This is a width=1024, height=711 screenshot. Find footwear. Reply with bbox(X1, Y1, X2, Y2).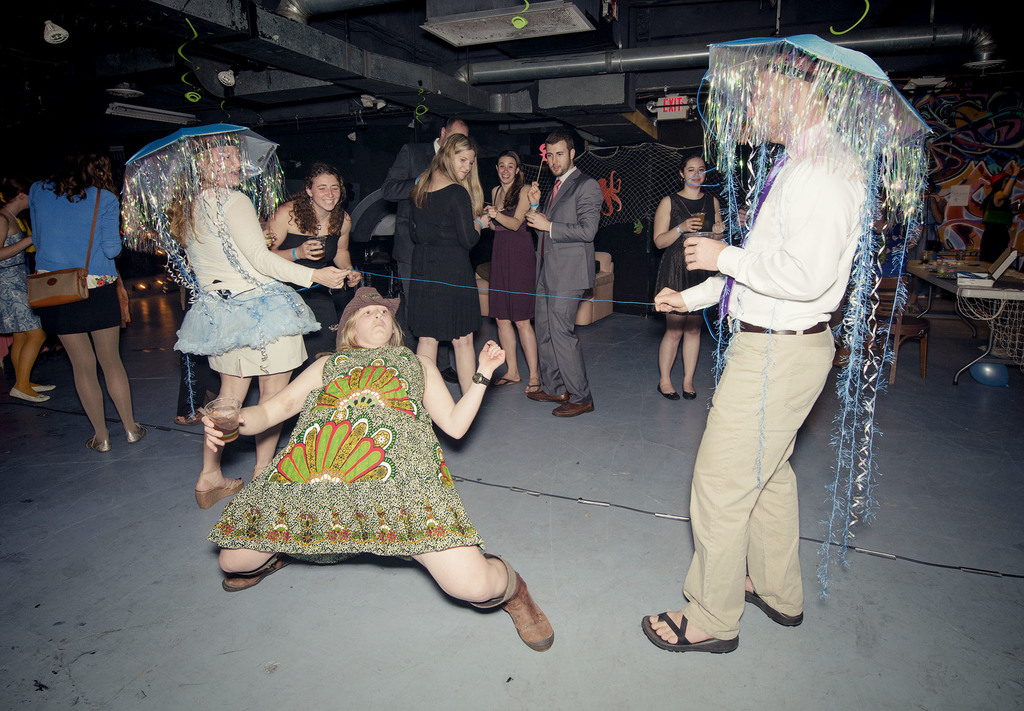
bbox(739, 573, 808, 628).
